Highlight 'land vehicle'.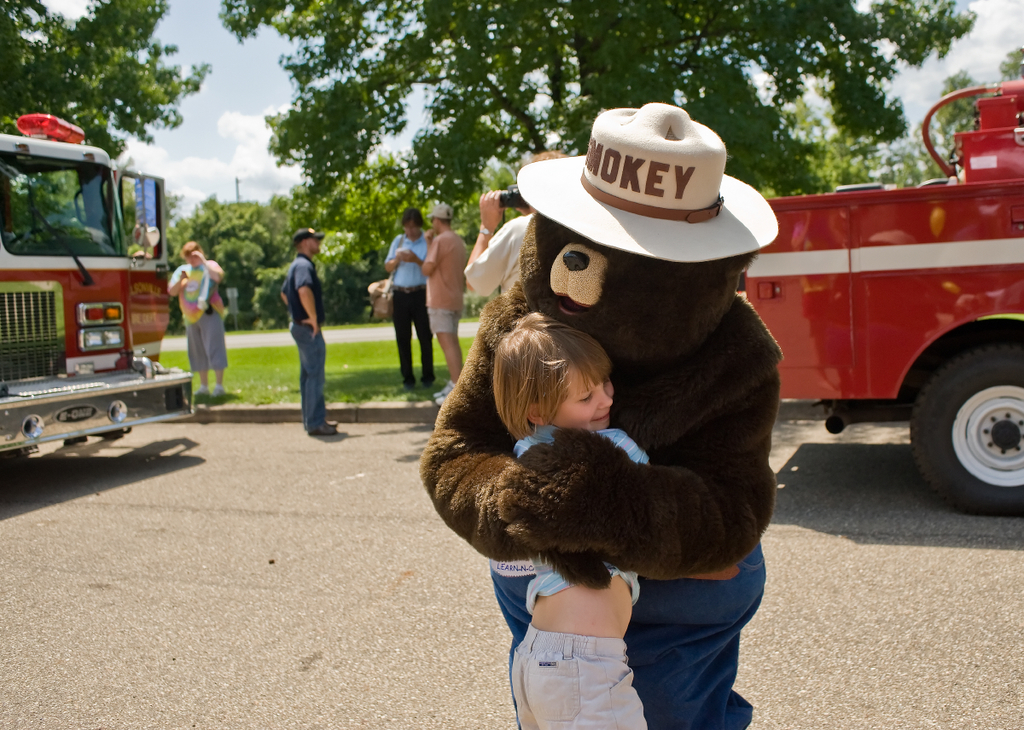
Highlighted region: 742,82,1023,516.
